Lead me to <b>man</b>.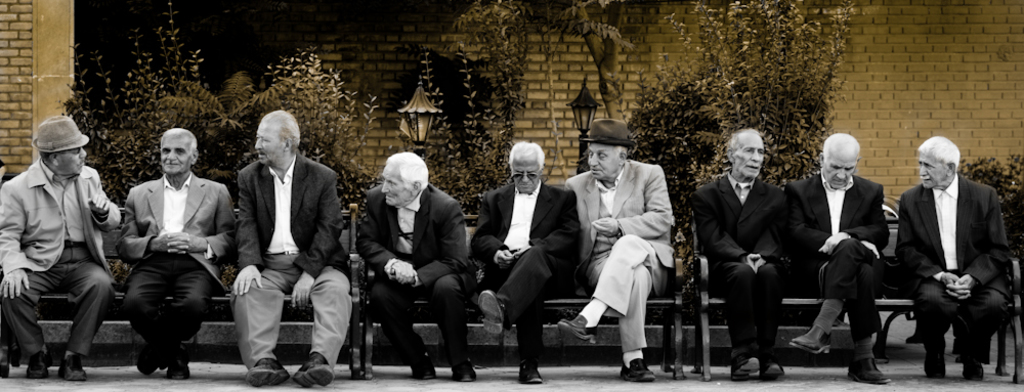
Lead to pyautogui.locateOnScreen(231, 106, 351, 389).
